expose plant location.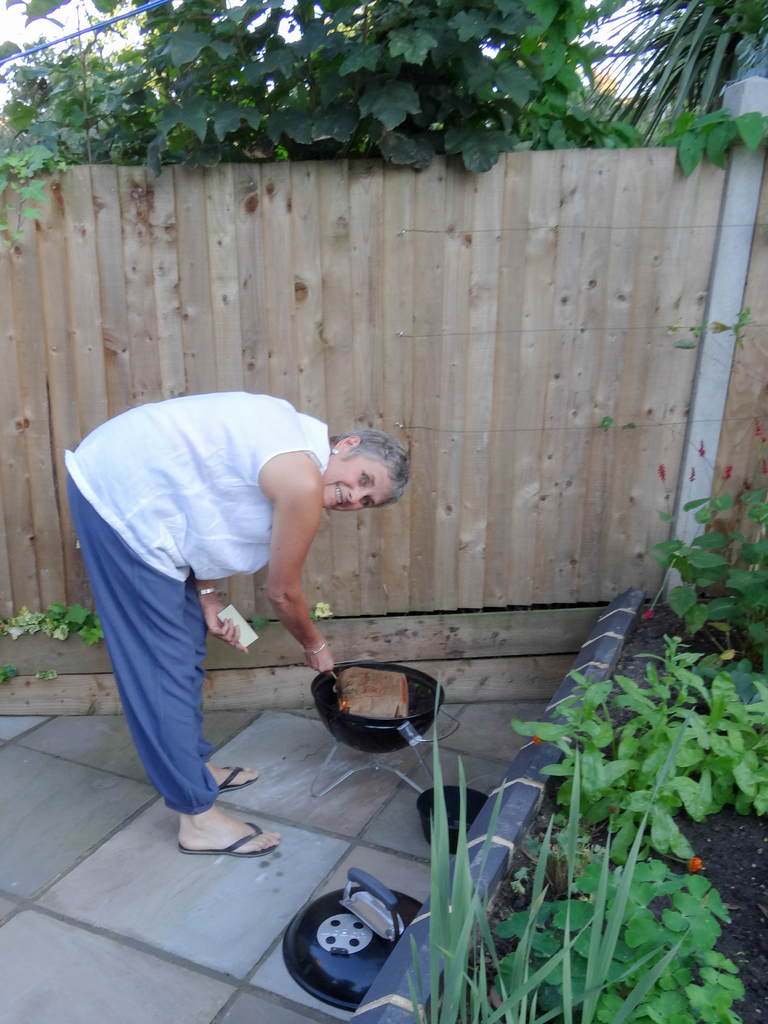
Exposed at [0,653,26,686].
